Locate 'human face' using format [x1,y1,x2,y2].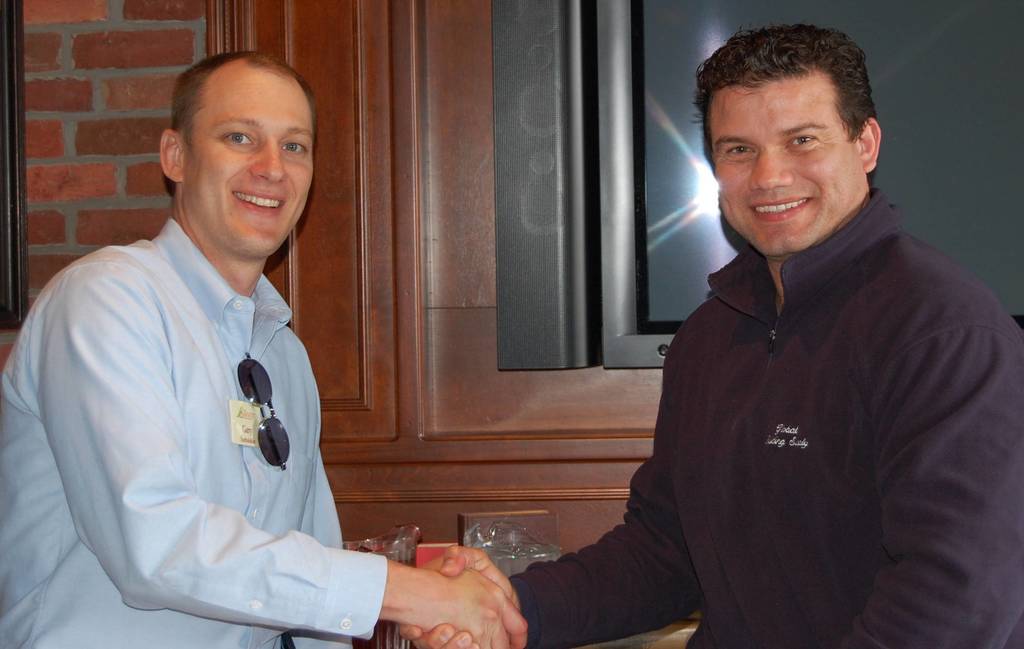
[719,84,857,247].
